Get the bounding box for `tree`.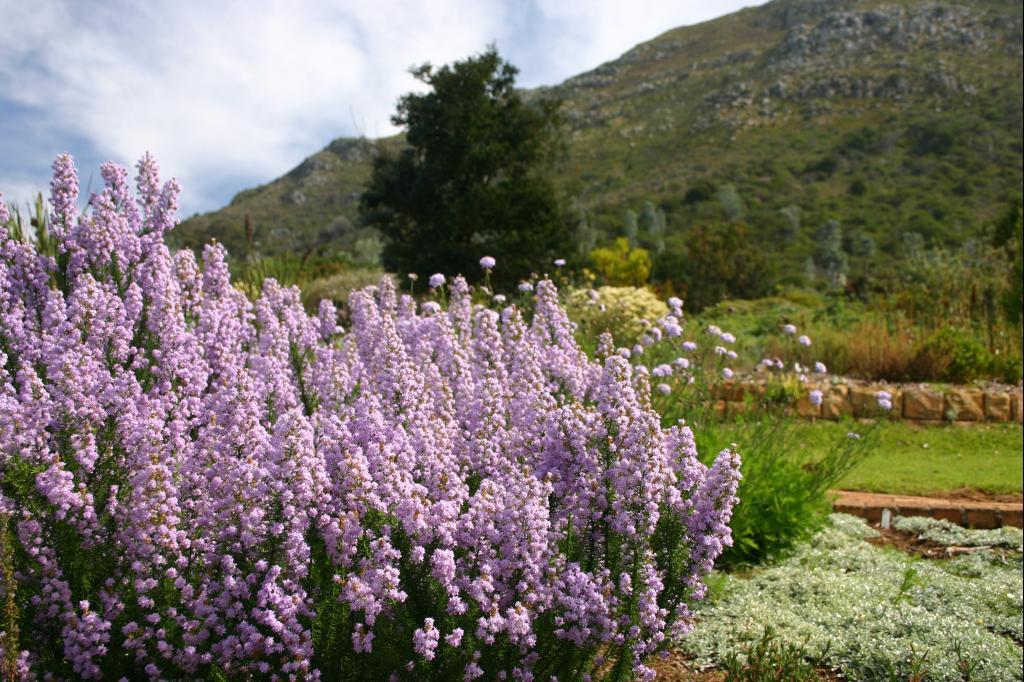
590 237 652 282.
